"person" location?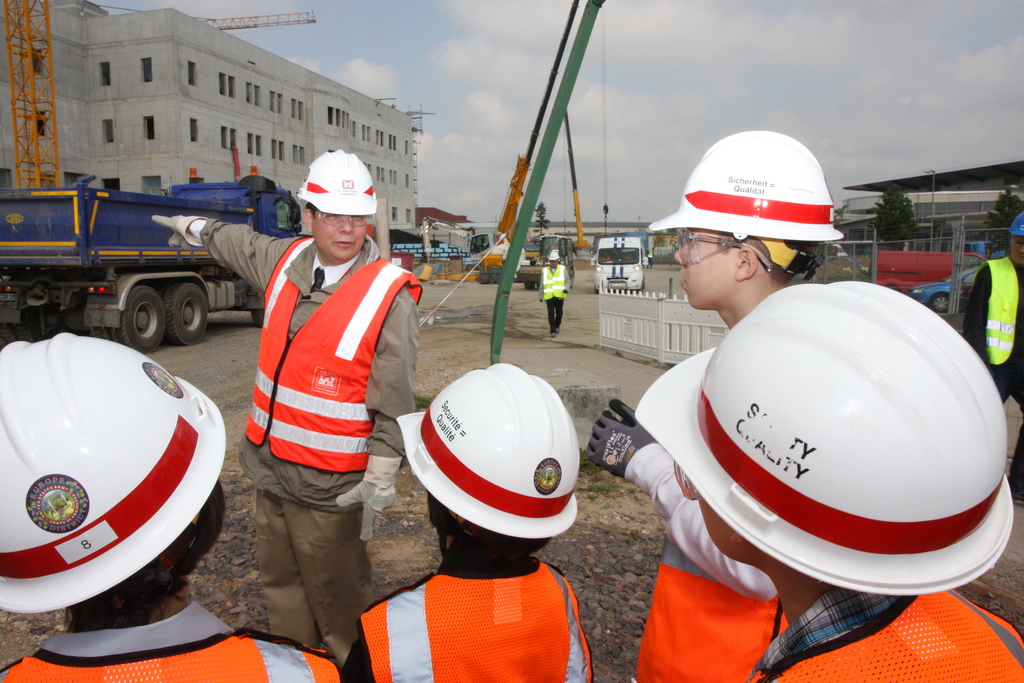
region(965, 213, 1023, 507)
